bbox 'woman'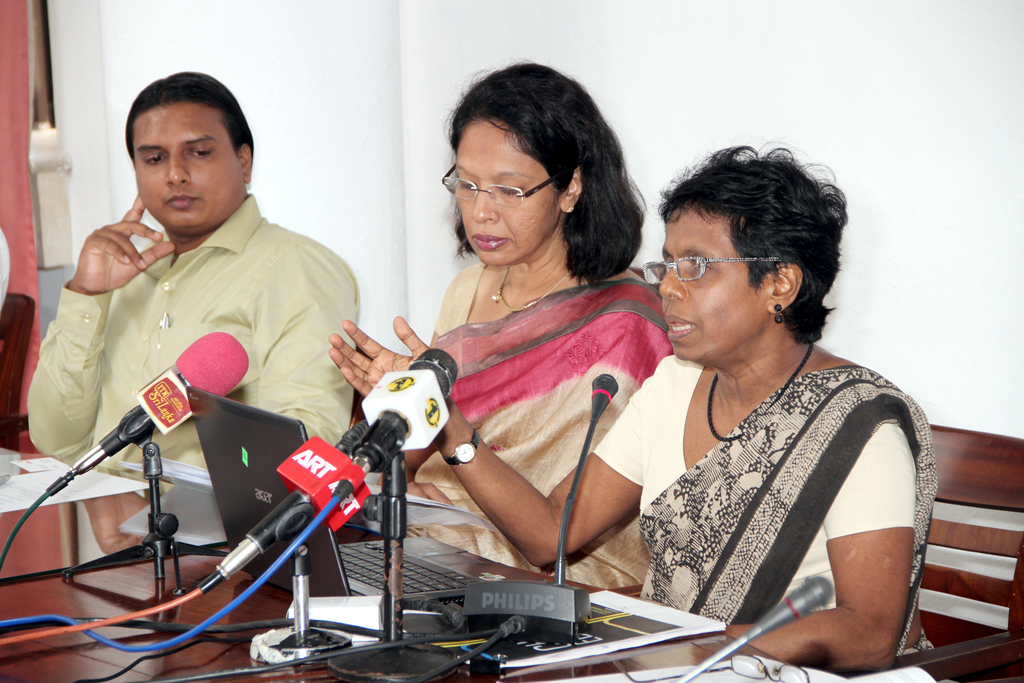
locate(323, 146, 937, 669)
